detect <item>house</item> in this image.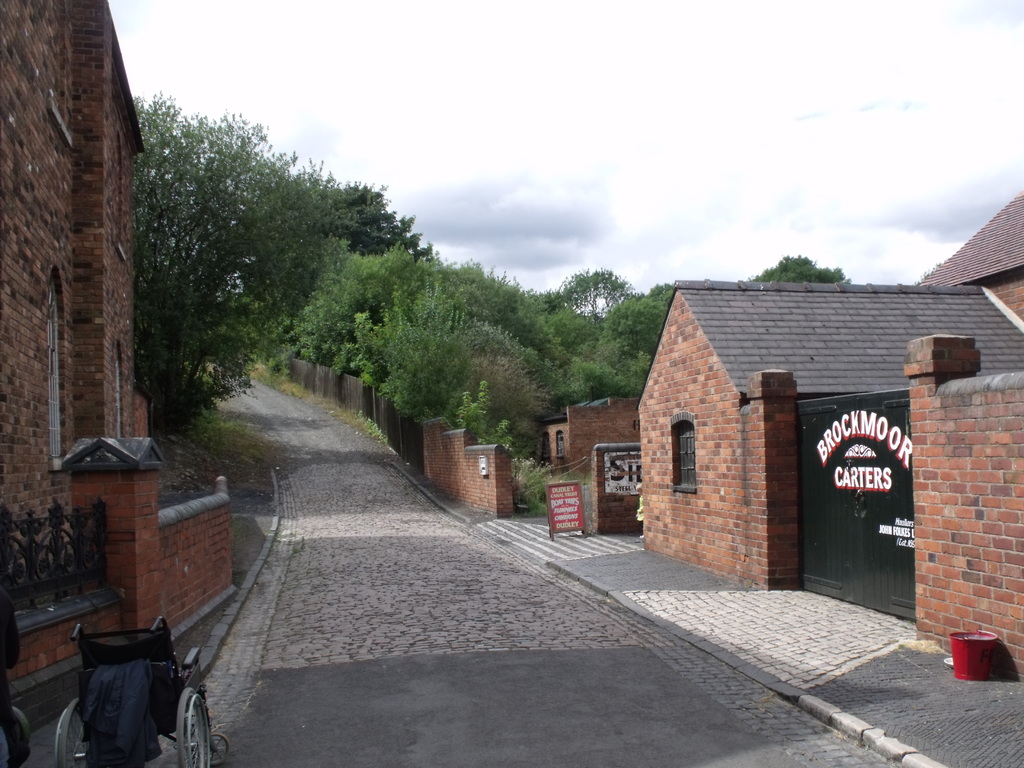
Detection: BBox(925, 191, 1023, 314).
